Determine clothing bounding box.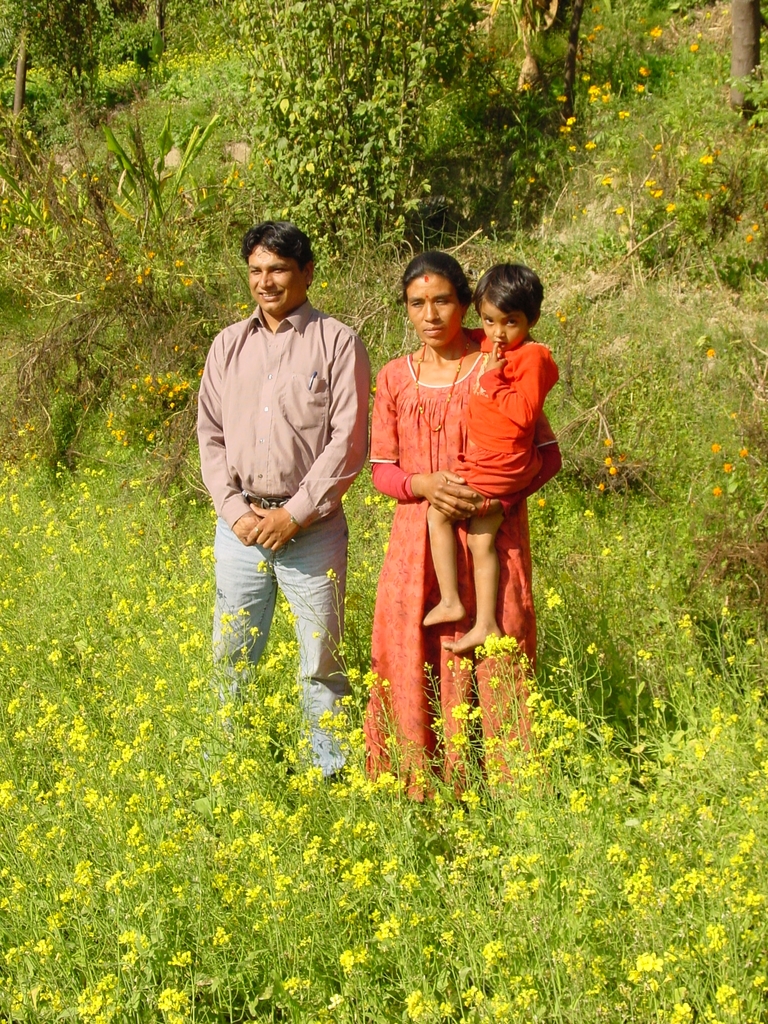
Determined: l=195, t=299, r=373, b=781.
